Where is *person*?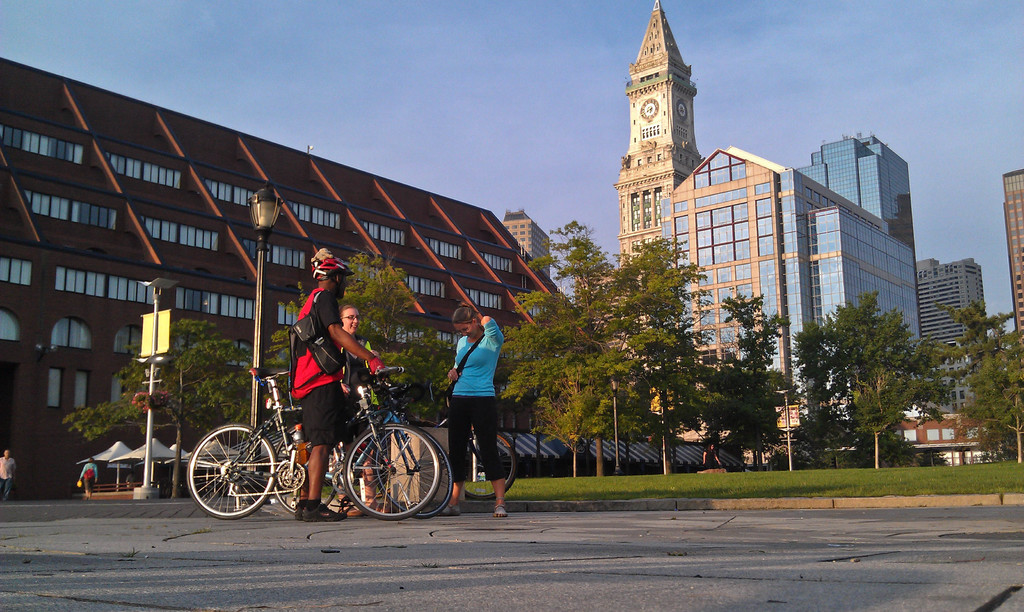
left=0, top=449, right=19, bottom=501.
